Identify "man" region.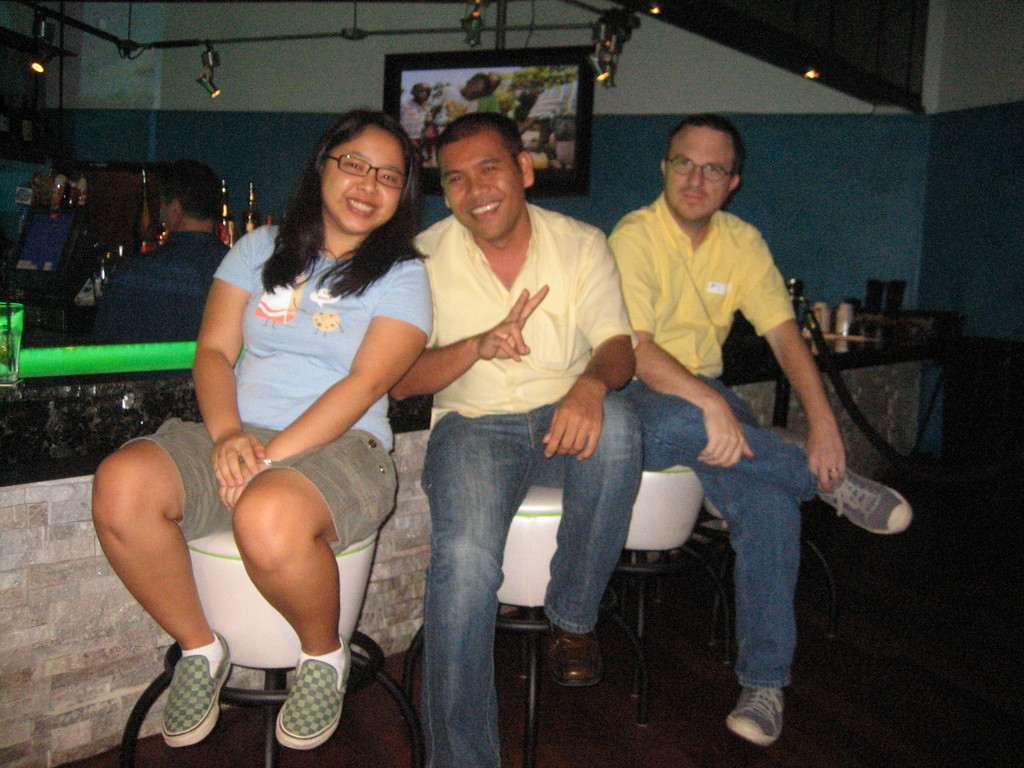
Region: box(580, 109, 856, 727).
